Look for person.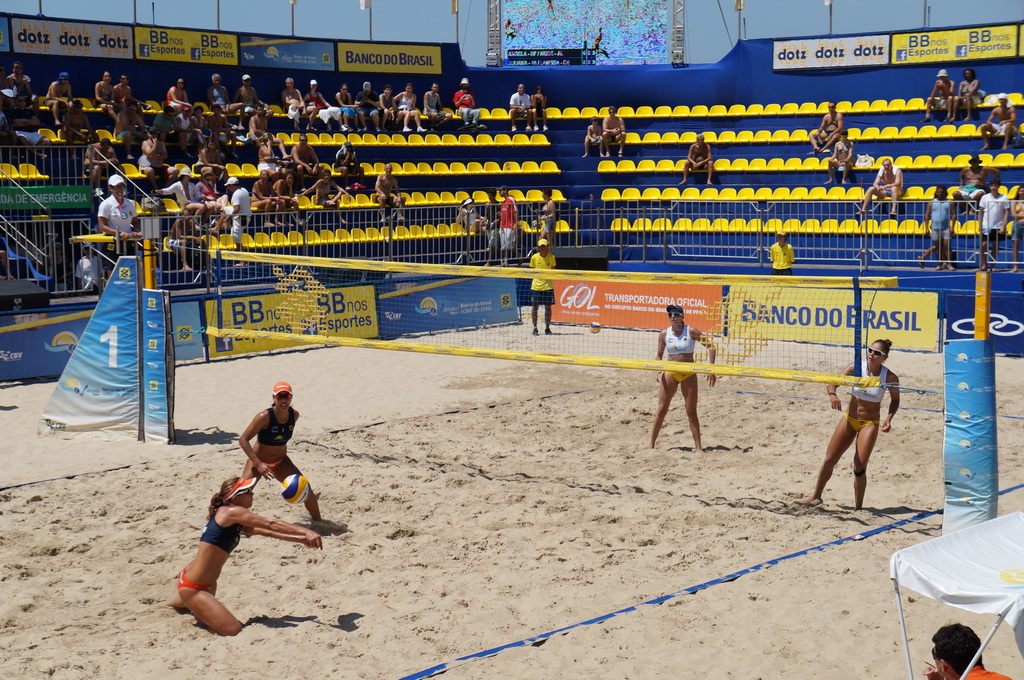
Found: select_region(300, 167, 351, 225).
